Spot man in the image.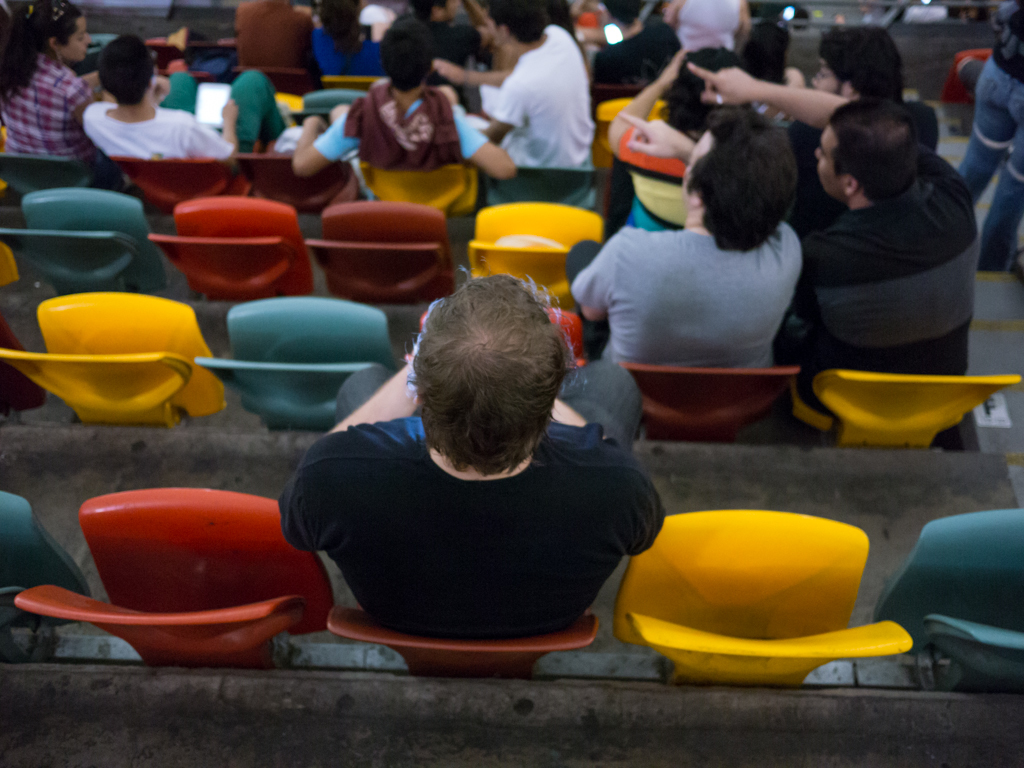
man found at select_region(688, 58, 985, 438).
